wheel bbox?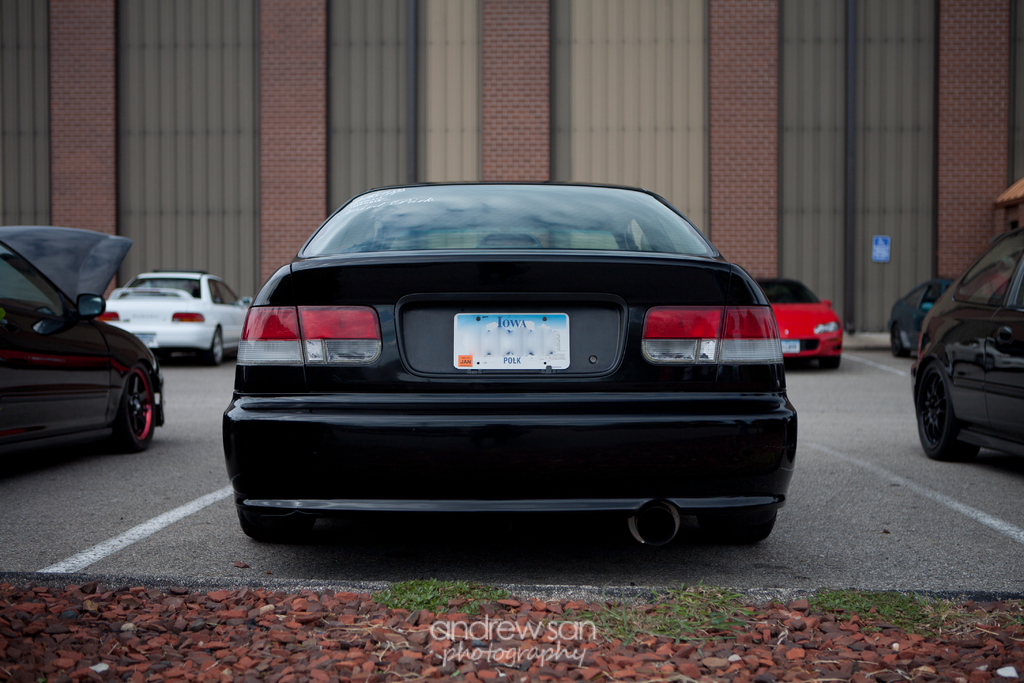
(236,502,309,545)
